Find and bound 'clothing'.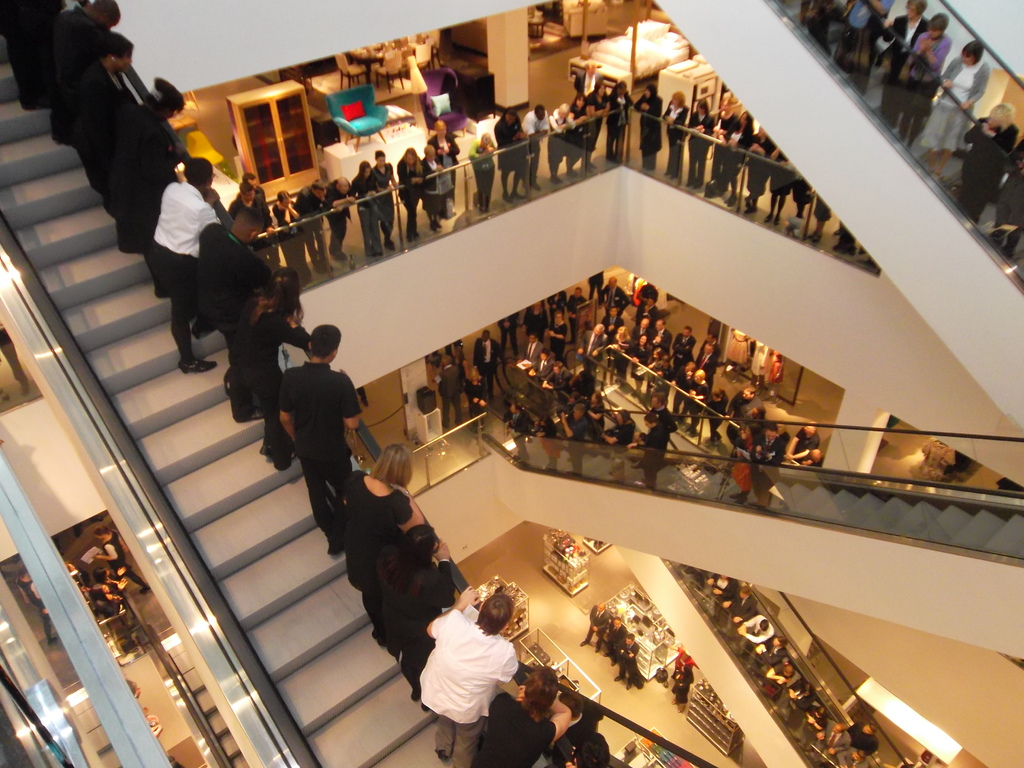
Bound: region(632, 277, 660, 331).
